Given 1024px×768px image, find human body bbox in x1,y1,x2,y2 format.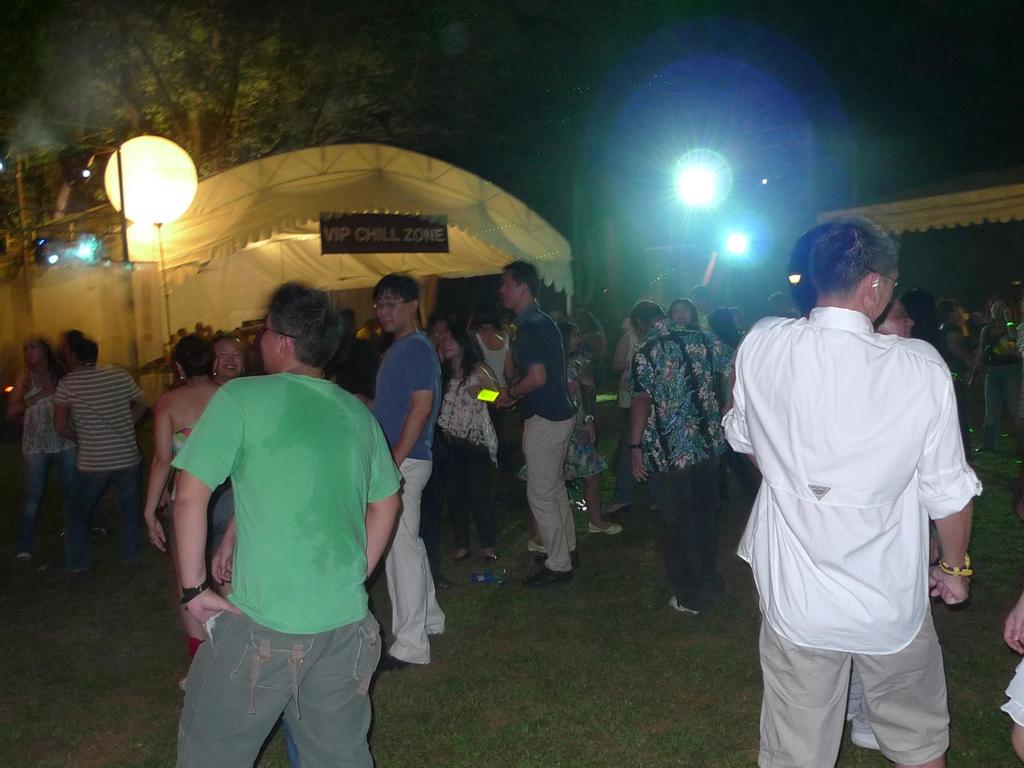
52,330,133,573.
